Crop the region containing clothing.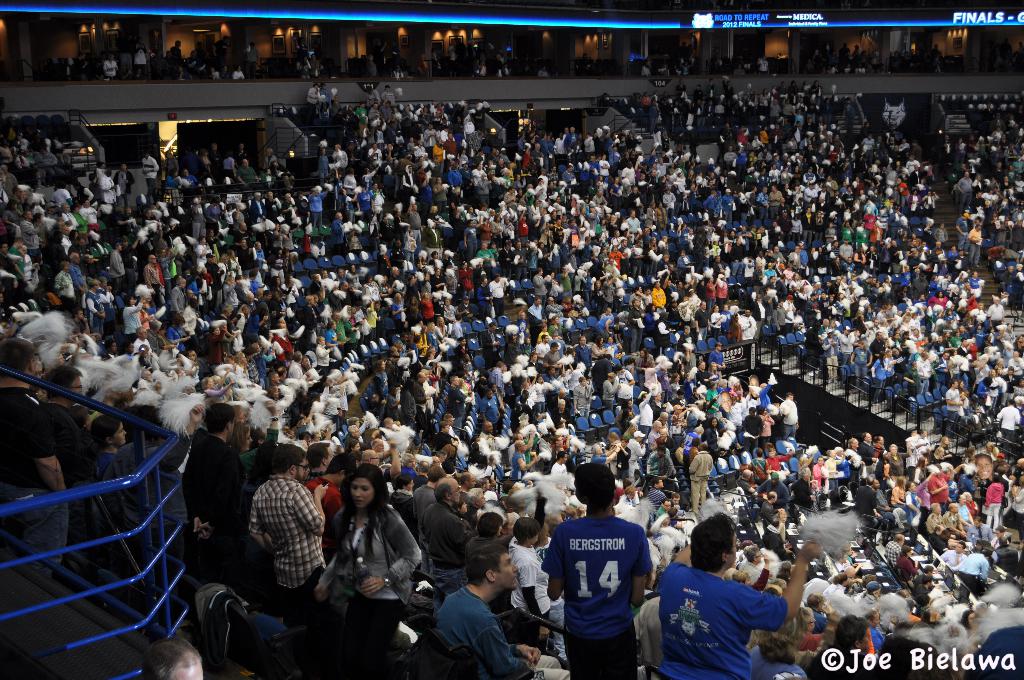
Crop region: 538:138:552:160.
